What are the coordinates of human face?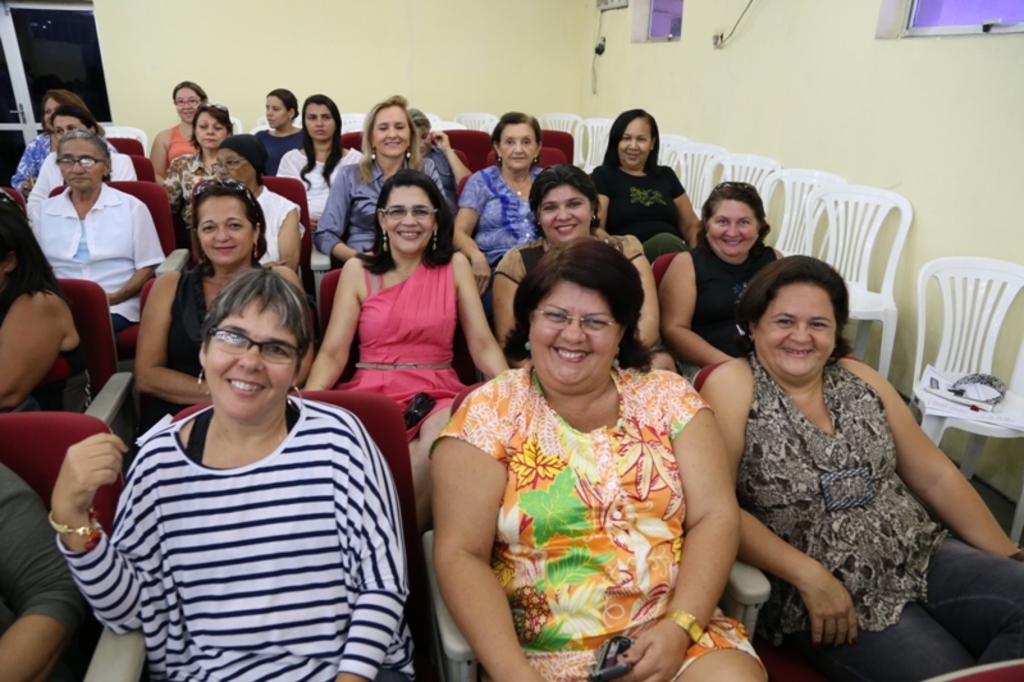
205,296,298,421.
